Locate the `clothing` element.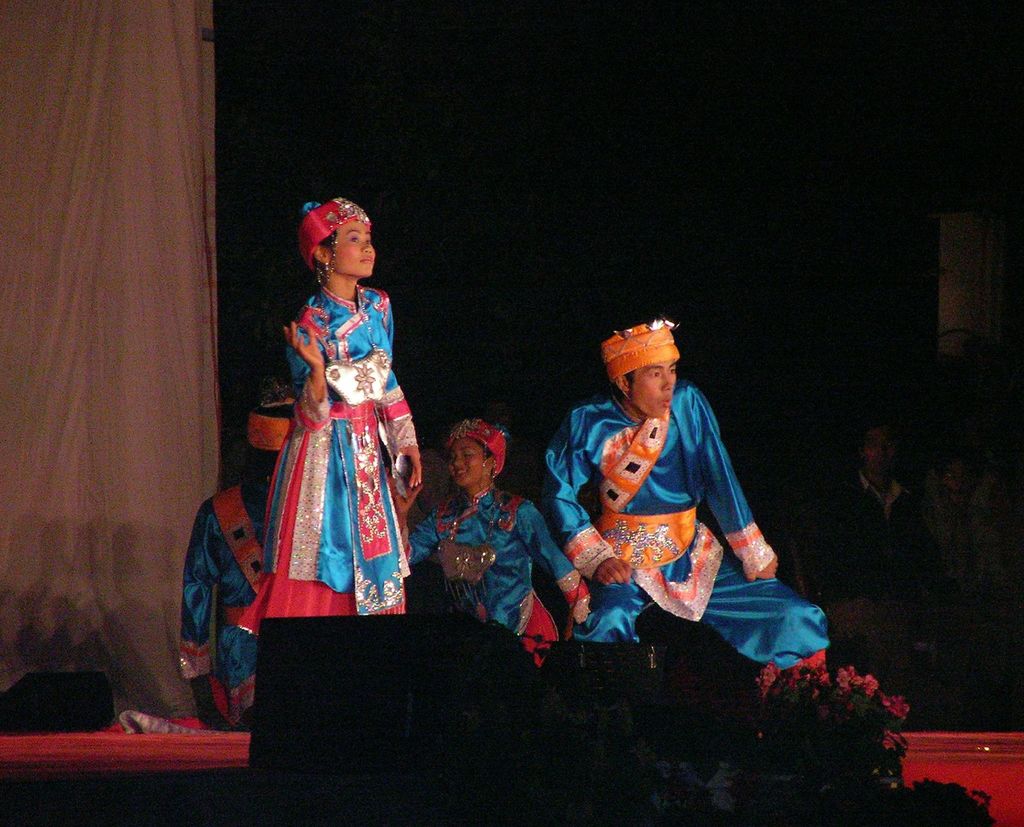
Element bbox: Rect(541, 385, 784, 577).
